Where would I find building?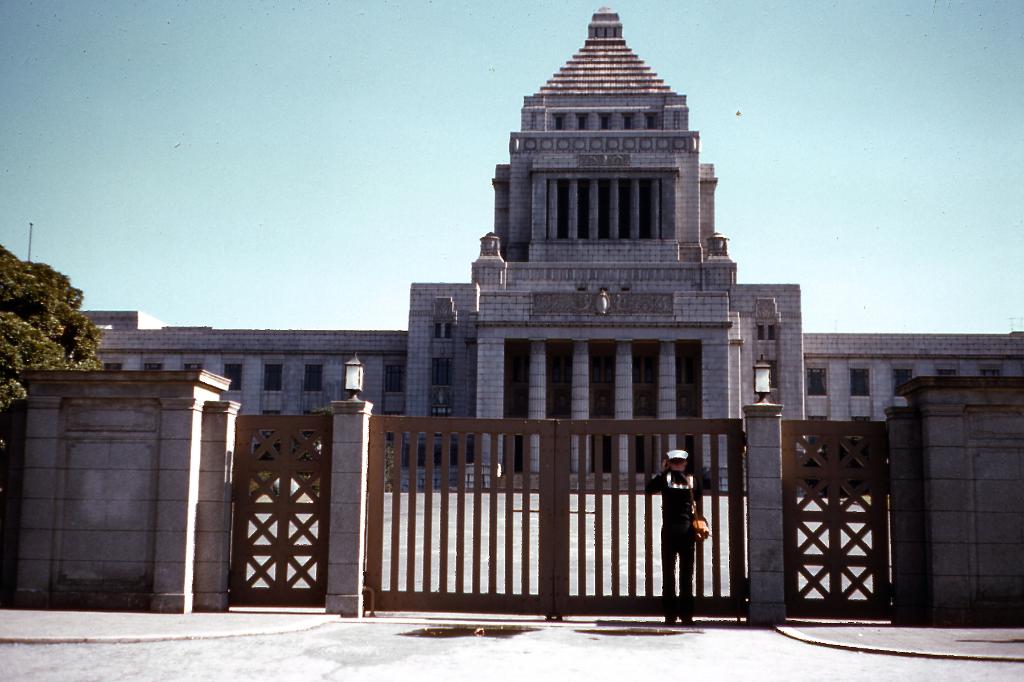
At <region>60, 8, 1023, 491</region>.
